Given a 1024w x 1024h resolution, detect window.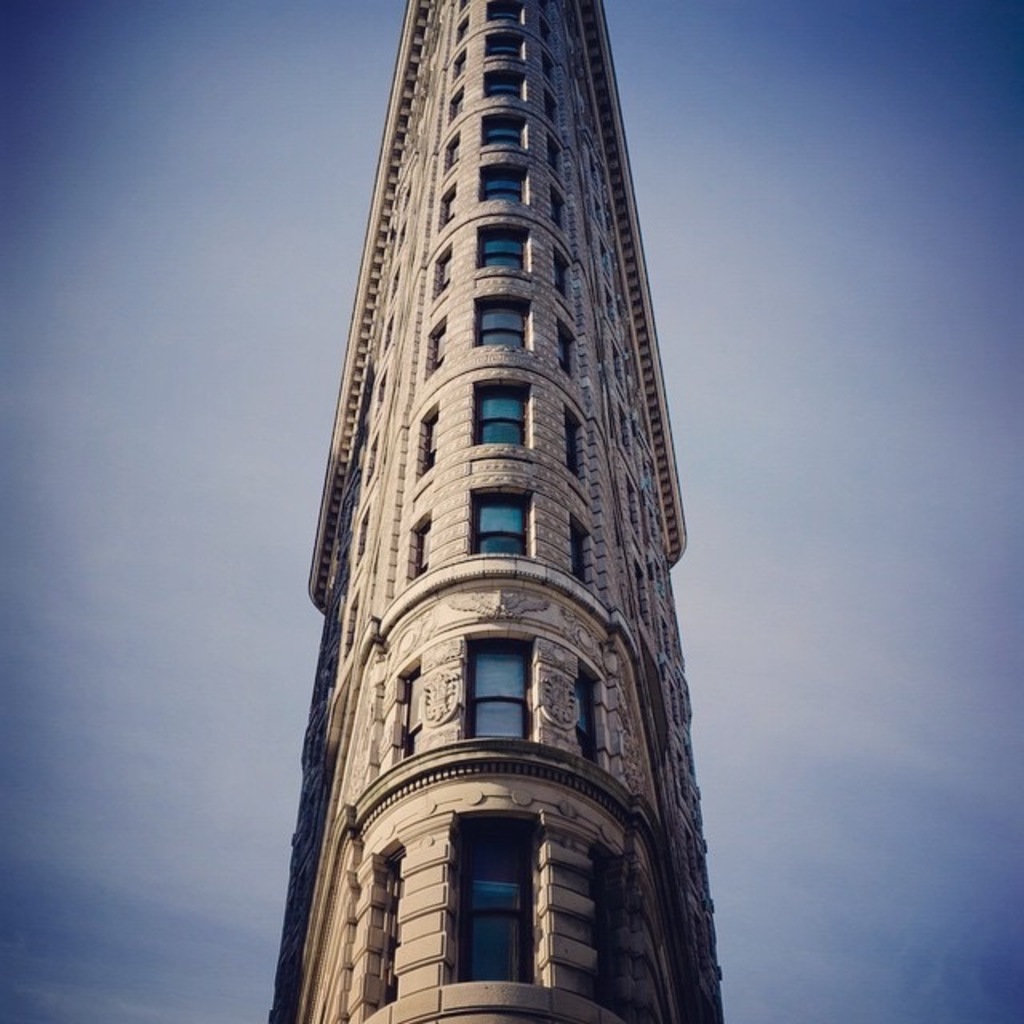
box=[442, 82, 464, 123].
